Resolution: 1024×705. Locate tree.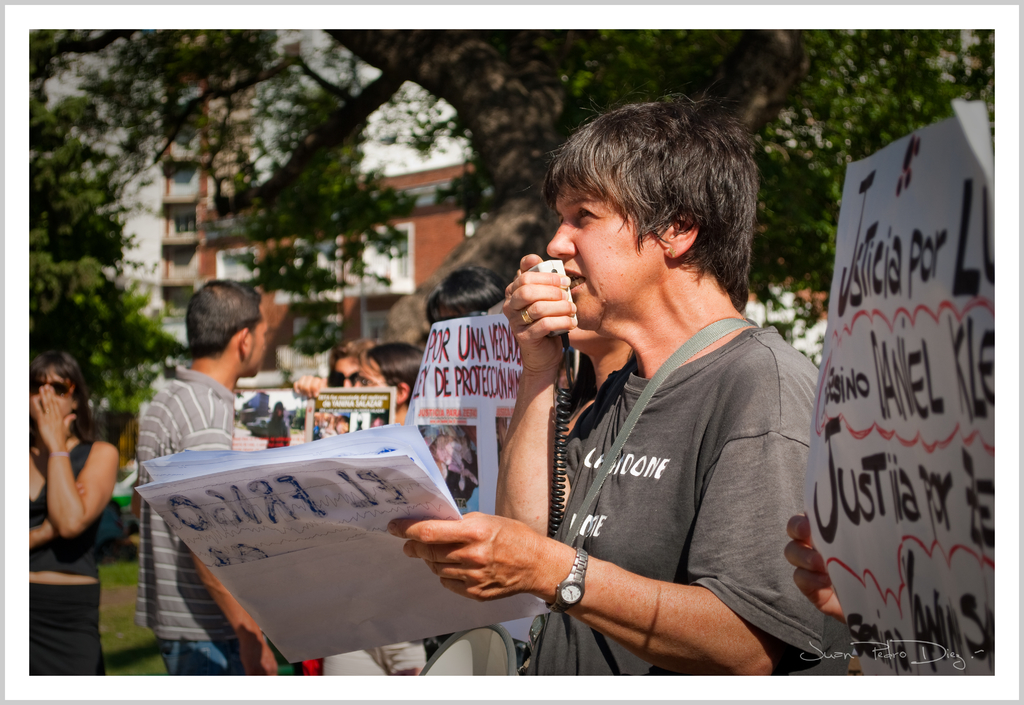
29, 253, 172, 439.
